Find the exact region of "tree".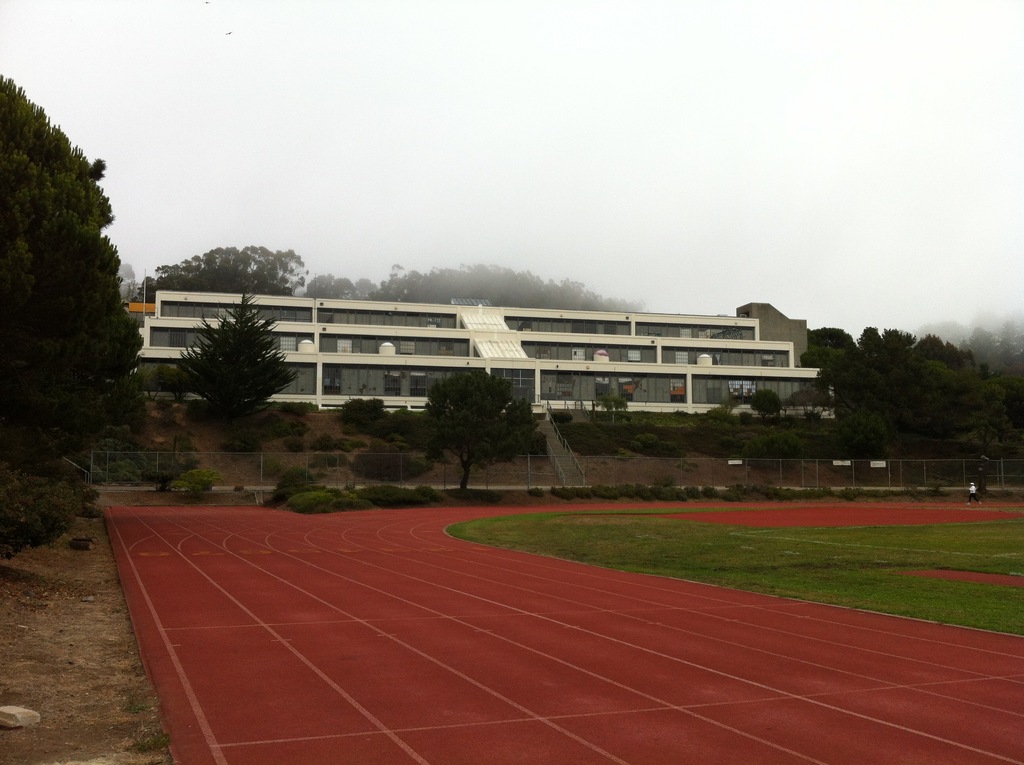
Exact region: left=371, top=262, right=645, bottom=307.
